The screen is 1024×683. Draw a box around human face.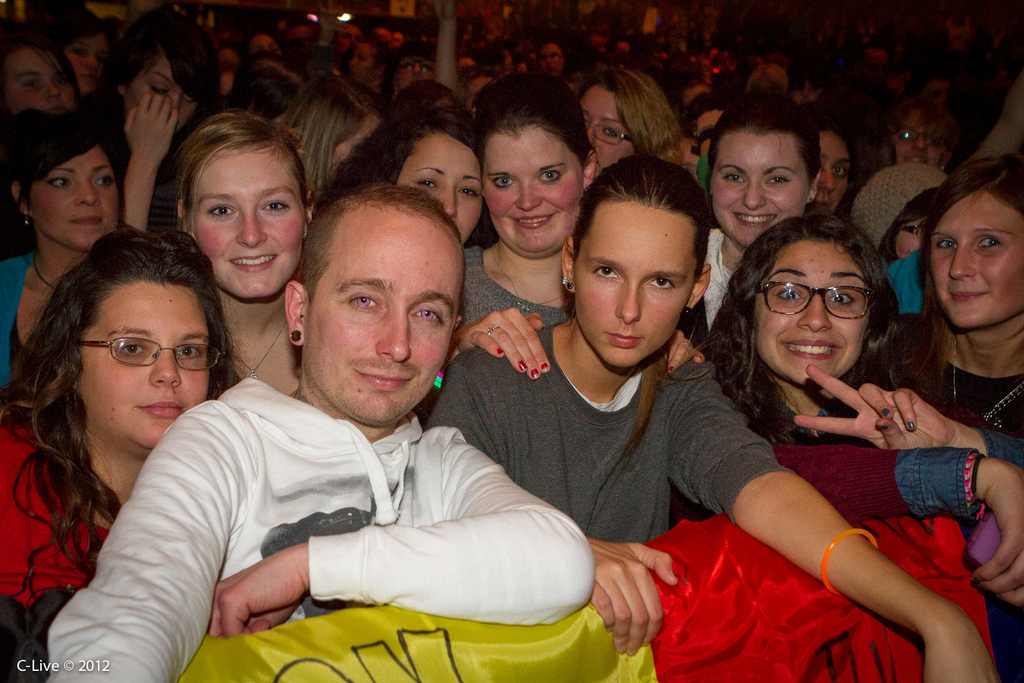
[485,130,576,255].
